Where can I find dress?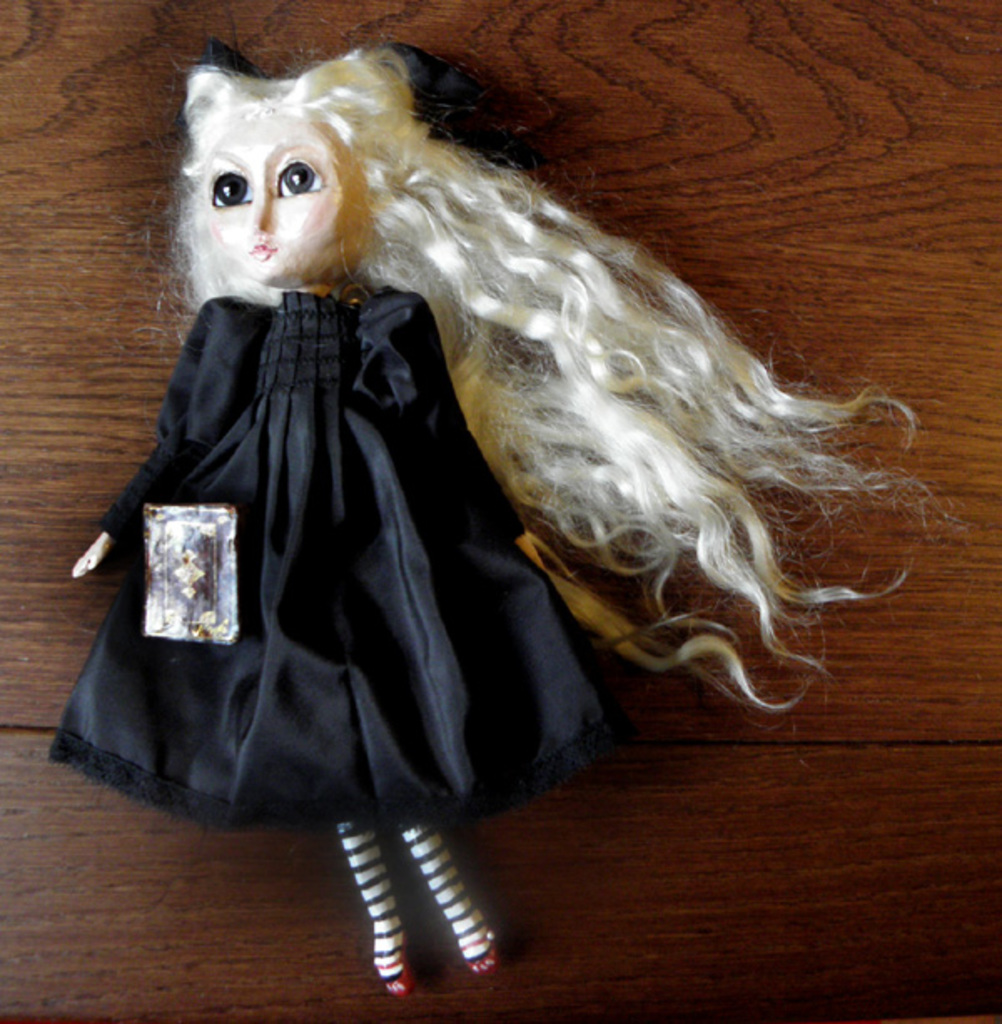
You can find it at bbox(43, 281, 613, 825).
